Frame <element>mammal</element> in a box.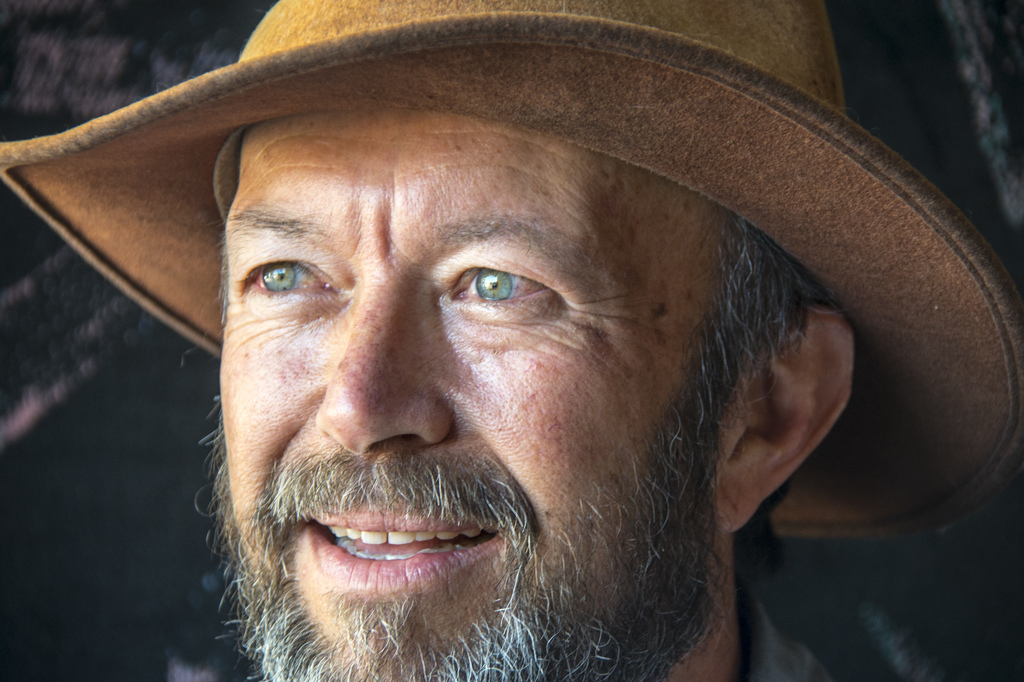
[0,0,1023,681].
